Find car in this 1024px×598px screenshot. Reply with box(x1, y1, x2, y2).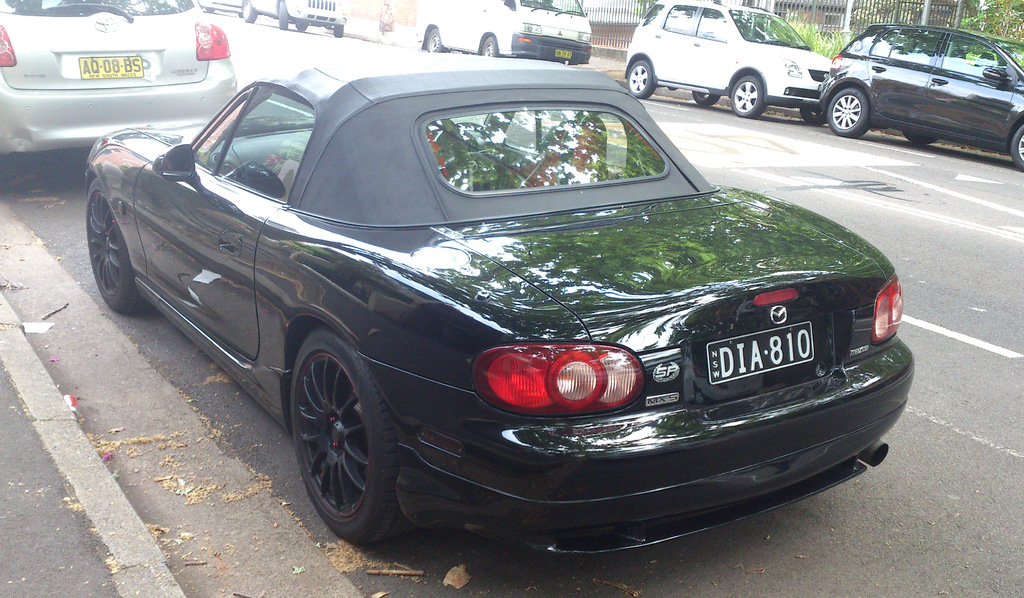
box(84, 49, 917, 547).
